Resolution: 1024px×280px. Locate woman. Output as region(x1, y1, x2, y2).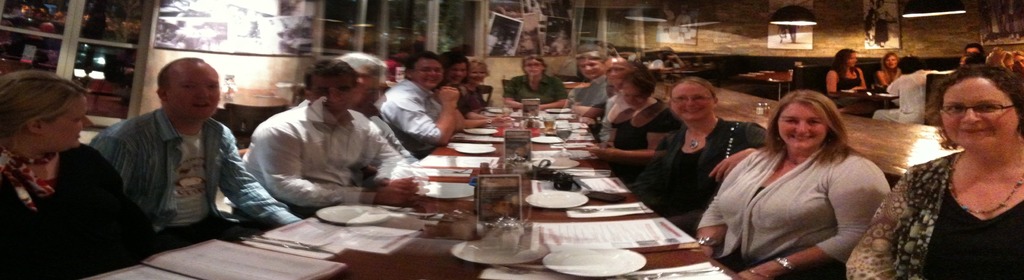
region(463, 58, 492, 113).
